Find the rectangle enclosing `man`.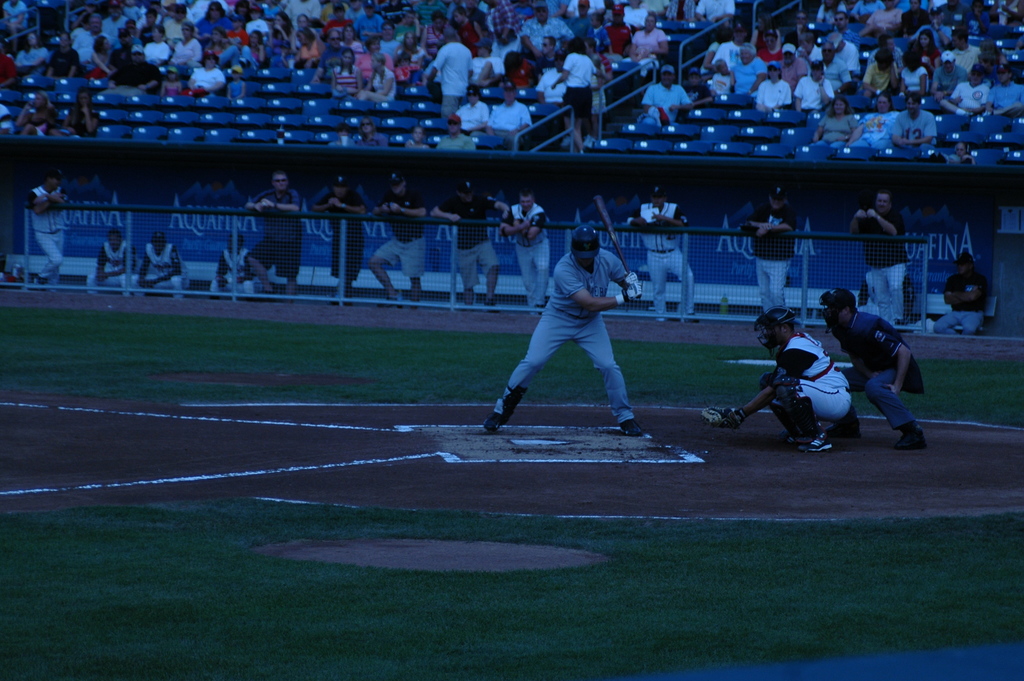
l=433, t=185, r=512, b=304.
